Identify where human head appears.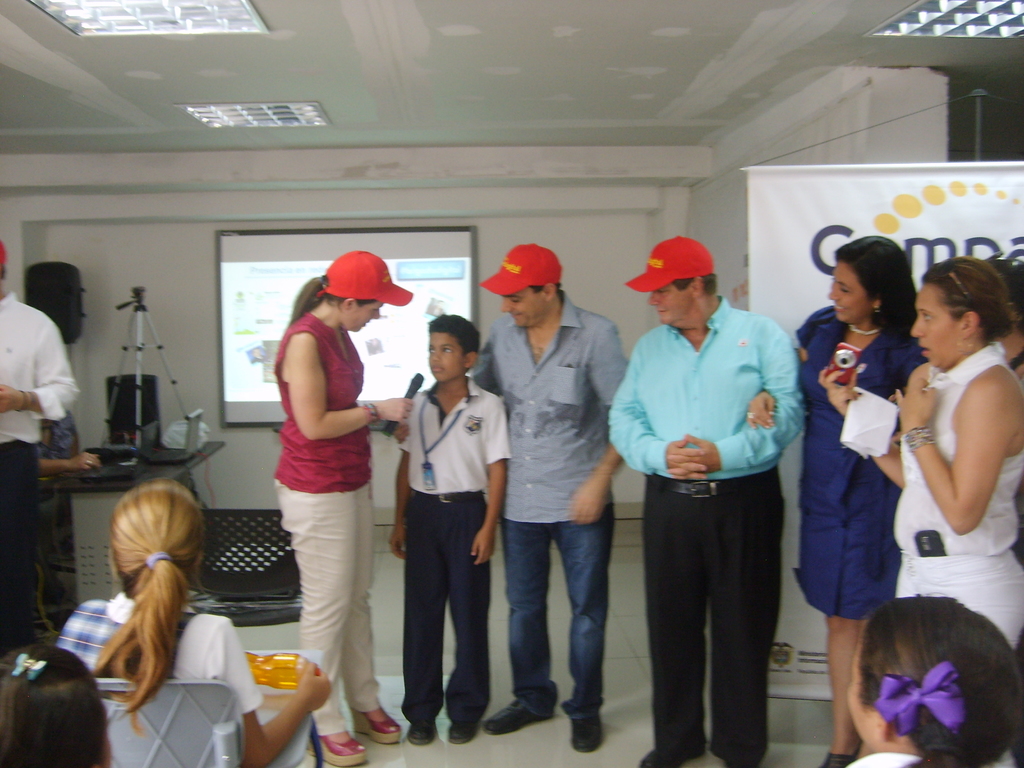
Appears at 836,612,1023,758.
